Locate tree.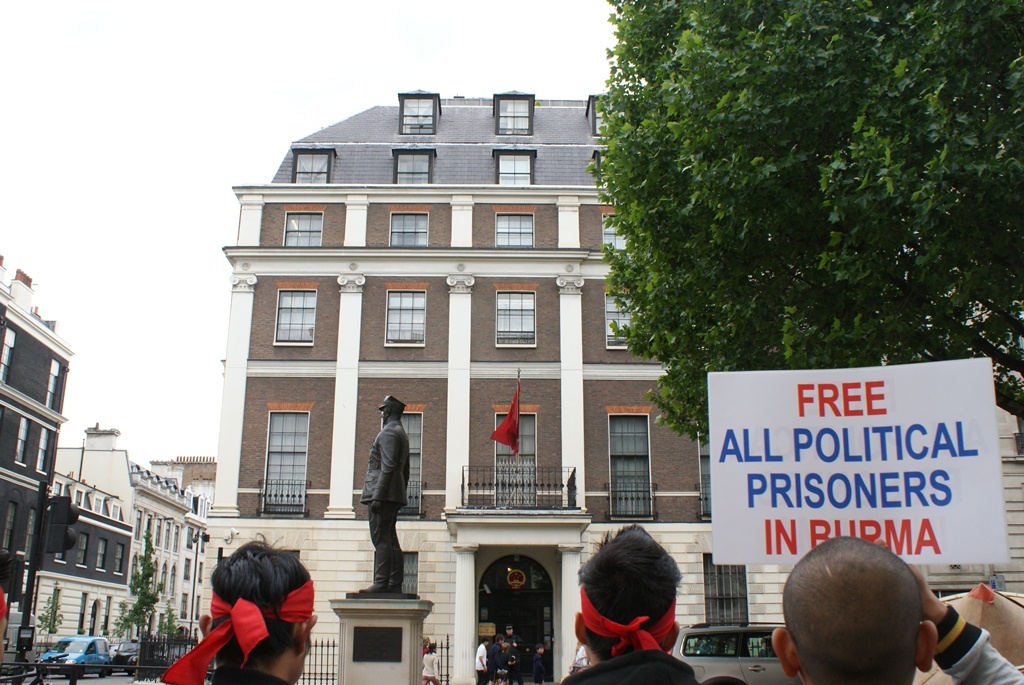
Bounding box: (34,578,67,638).
